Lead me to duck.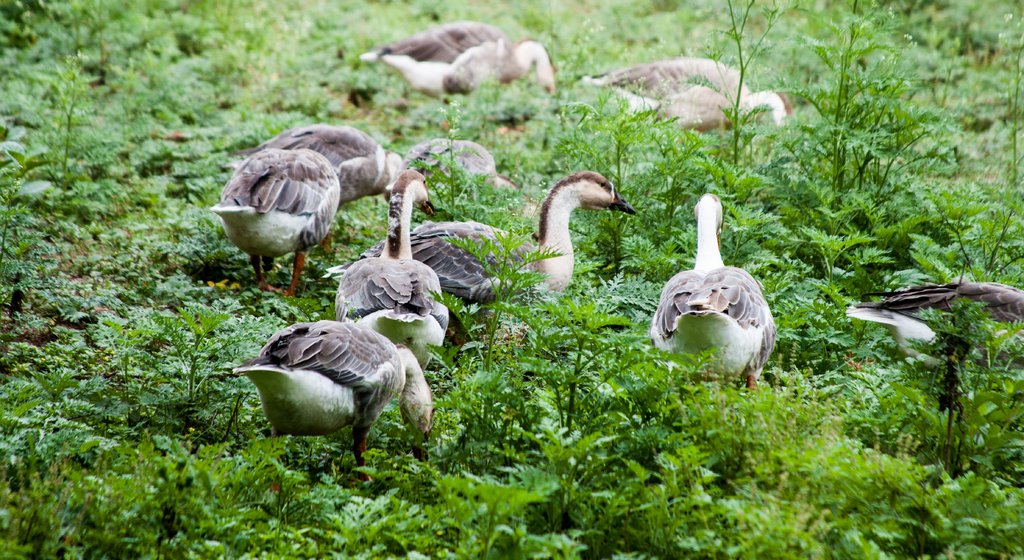
Lead to 657, 179, 785, 386.
